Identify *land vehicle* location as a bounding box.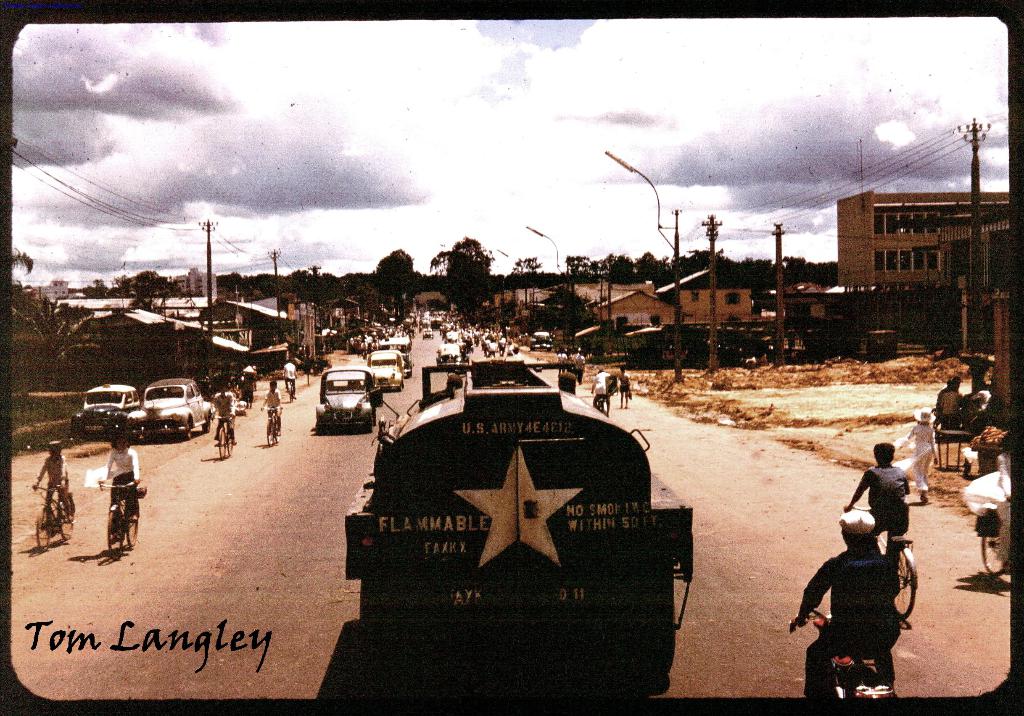
<region>385, 337, 408, 369</region>.
